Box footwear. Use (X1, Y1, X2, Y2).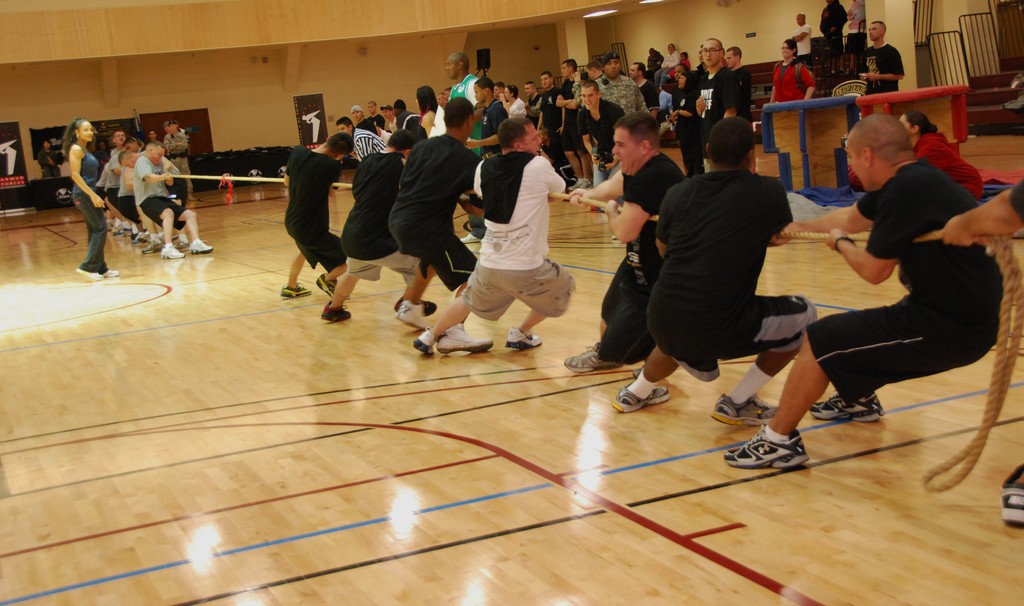
(323, 304, 348, 324).
